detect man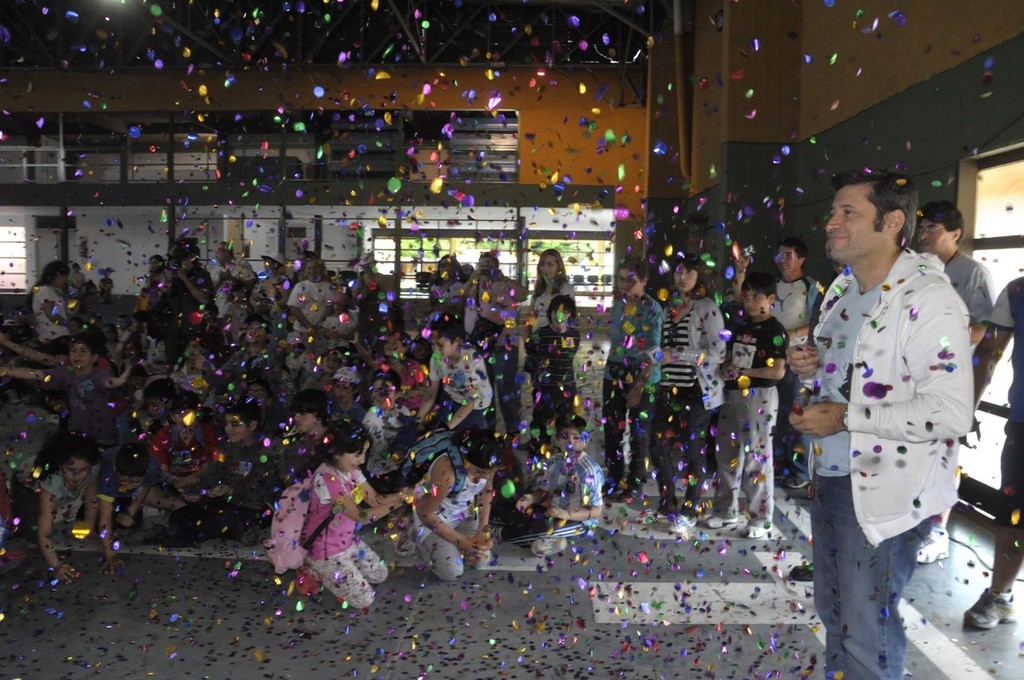
<bbox>732, 236, 825, 492</bbox>
